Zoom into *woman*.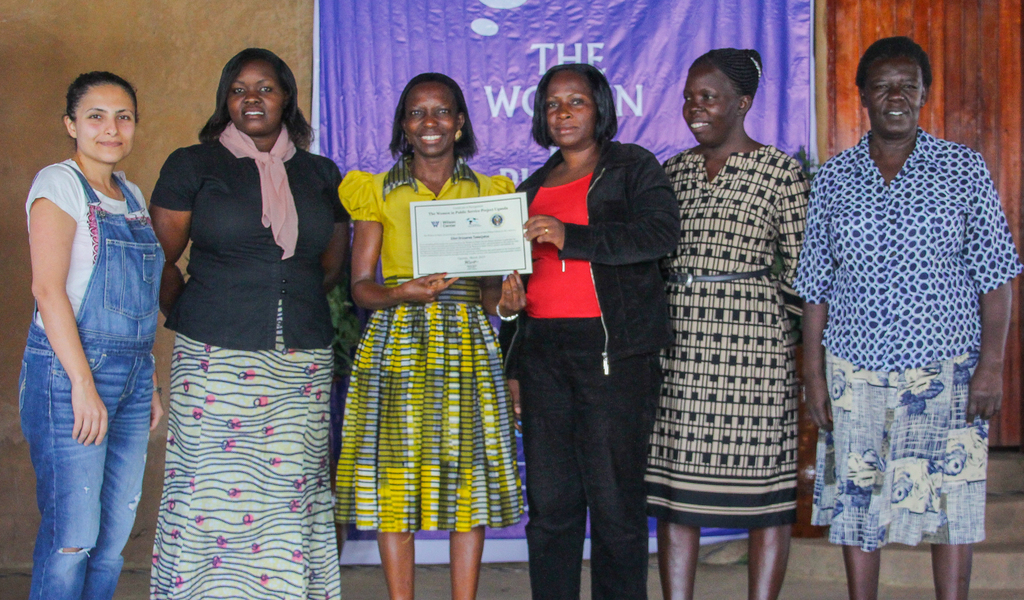
Zoom target: 664:37:810:599.
